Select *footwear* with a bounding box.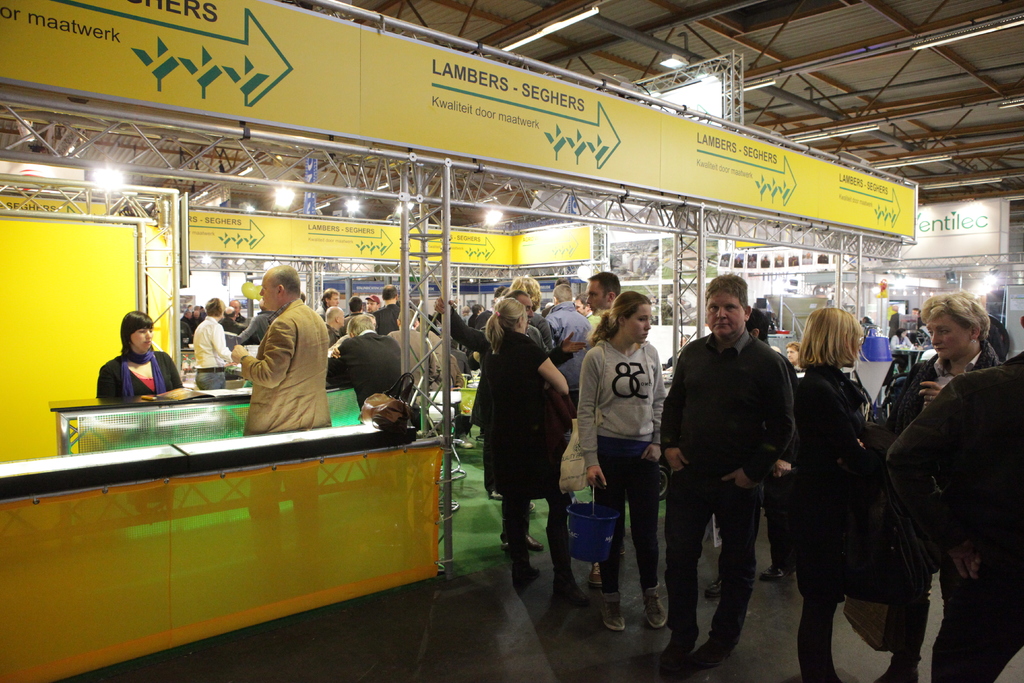
{"left": 601, "top": 595, "right": 628, "bottom": 631}.
